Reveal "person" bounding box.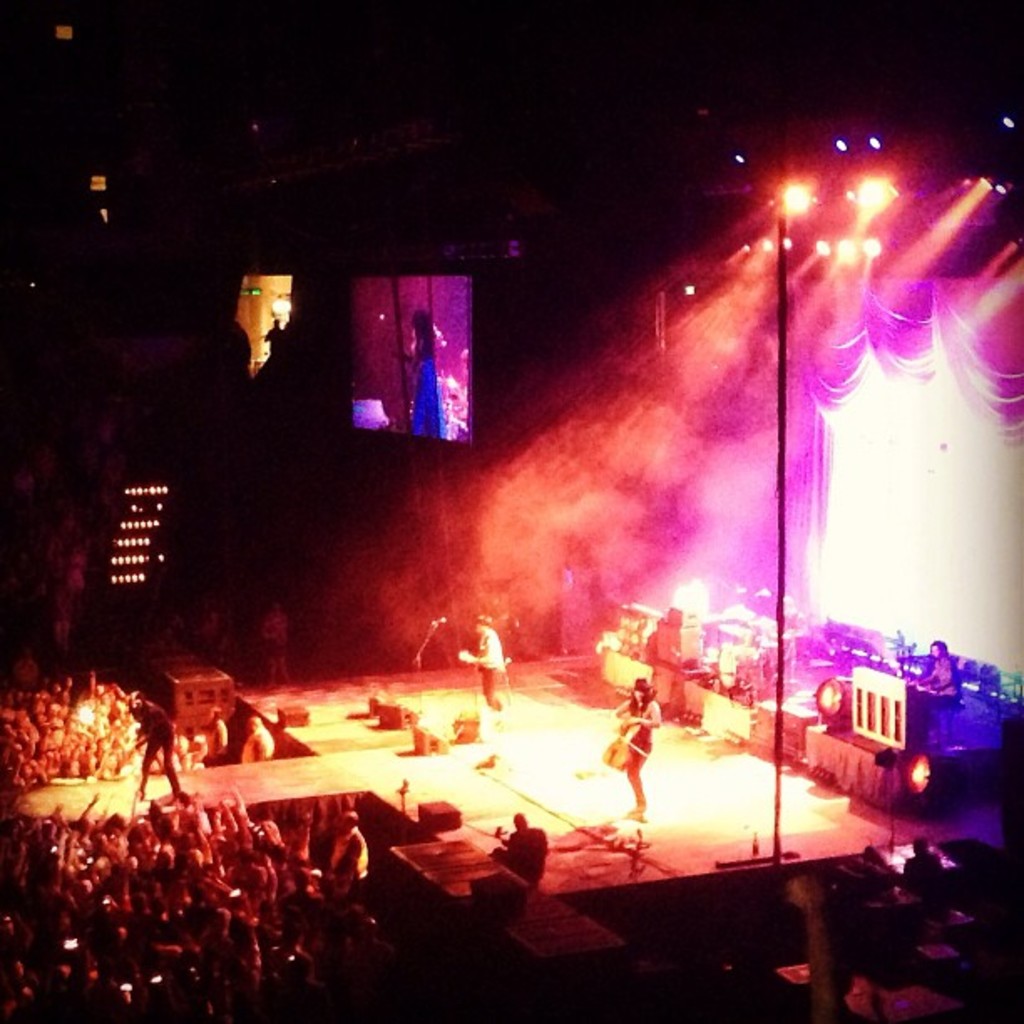
Revealed: [x1=452, y1=621, x2=500, y2=721].
